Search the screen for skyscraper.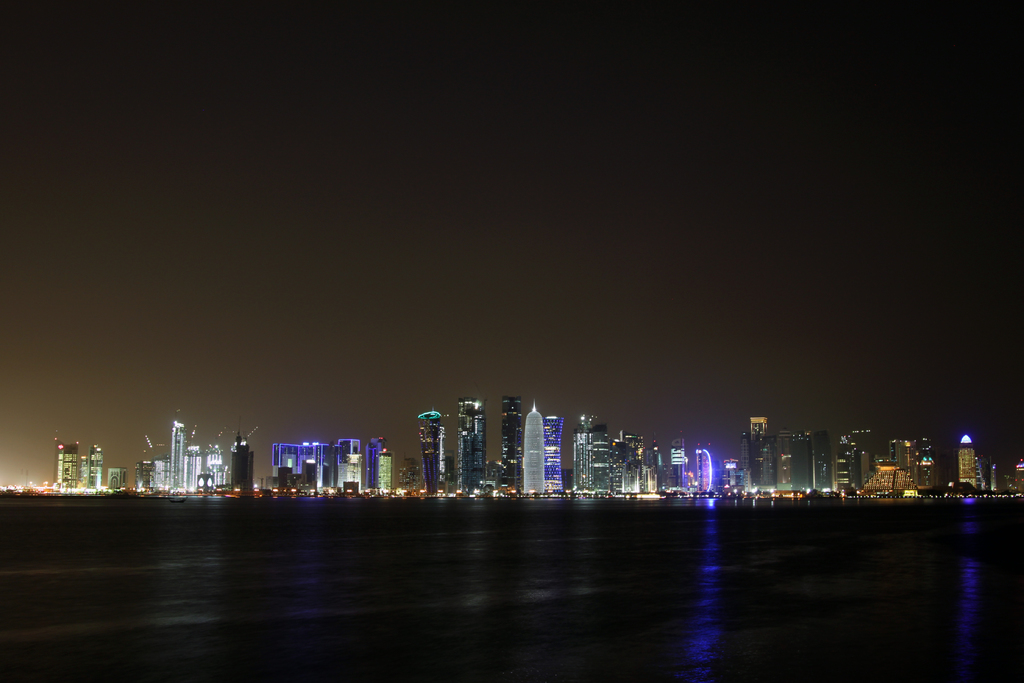
Found at x1=376 y1=454 x2=394 y2=500.
